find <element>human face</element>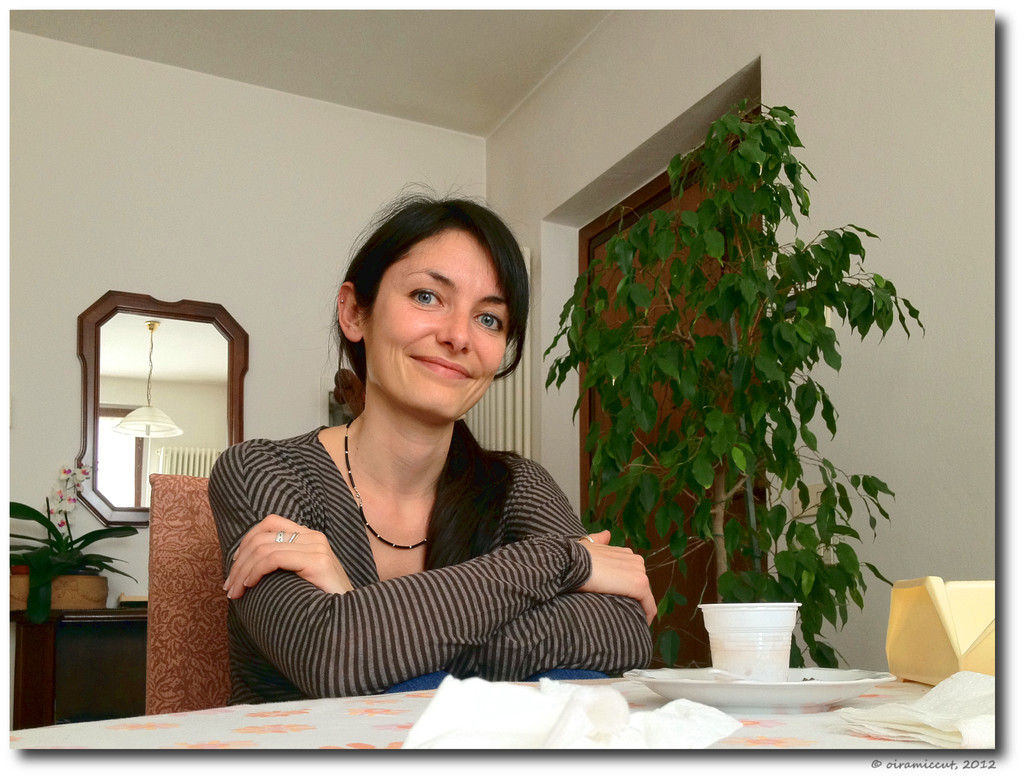
[left=365, top=231, right=515, bottom=419]
